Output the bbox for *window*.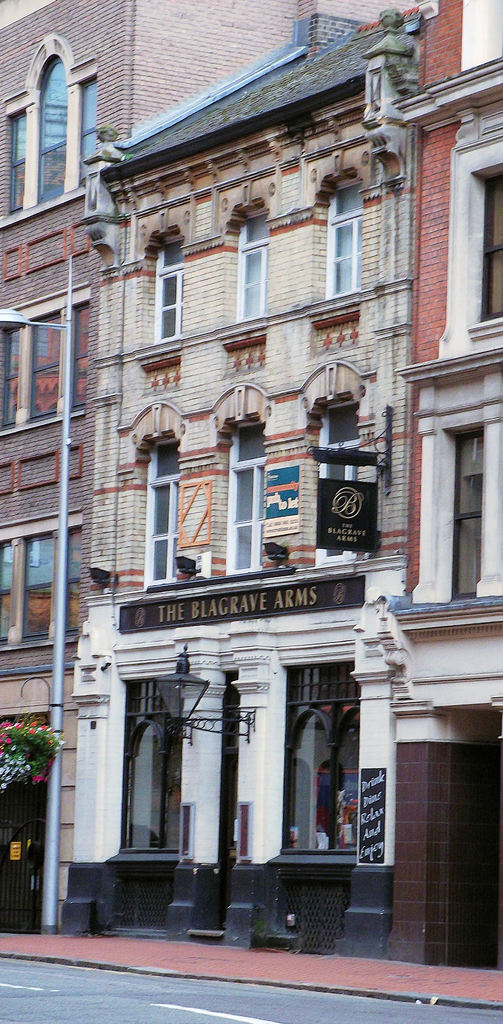
(305,404,365,567).
